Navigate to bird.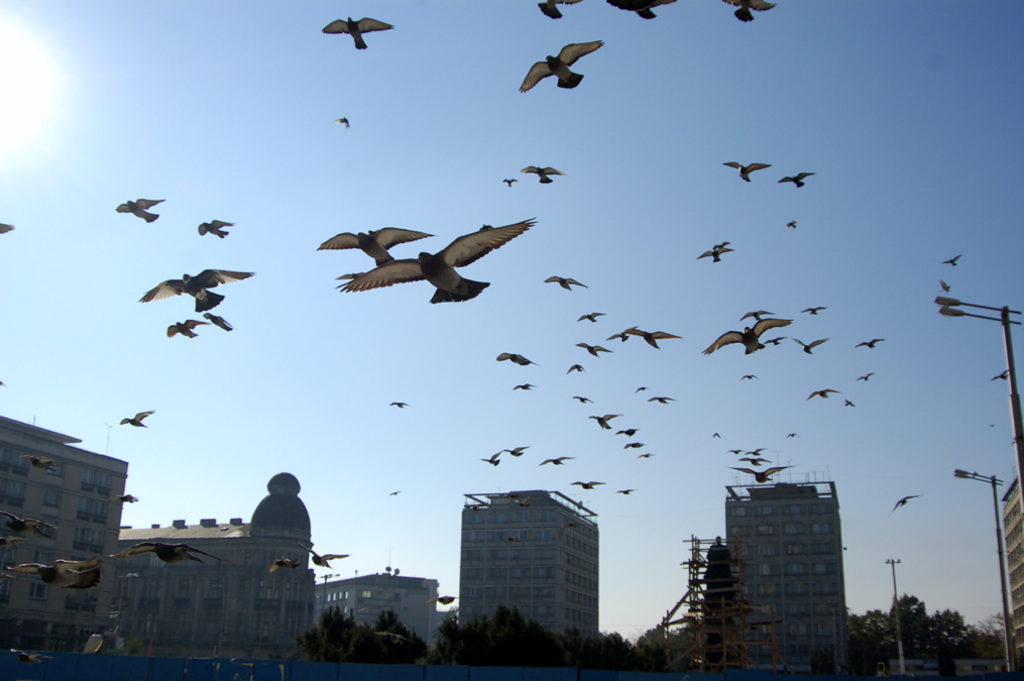
Navigation target: (x1=136, y1=268, x2=250, y2=314).
